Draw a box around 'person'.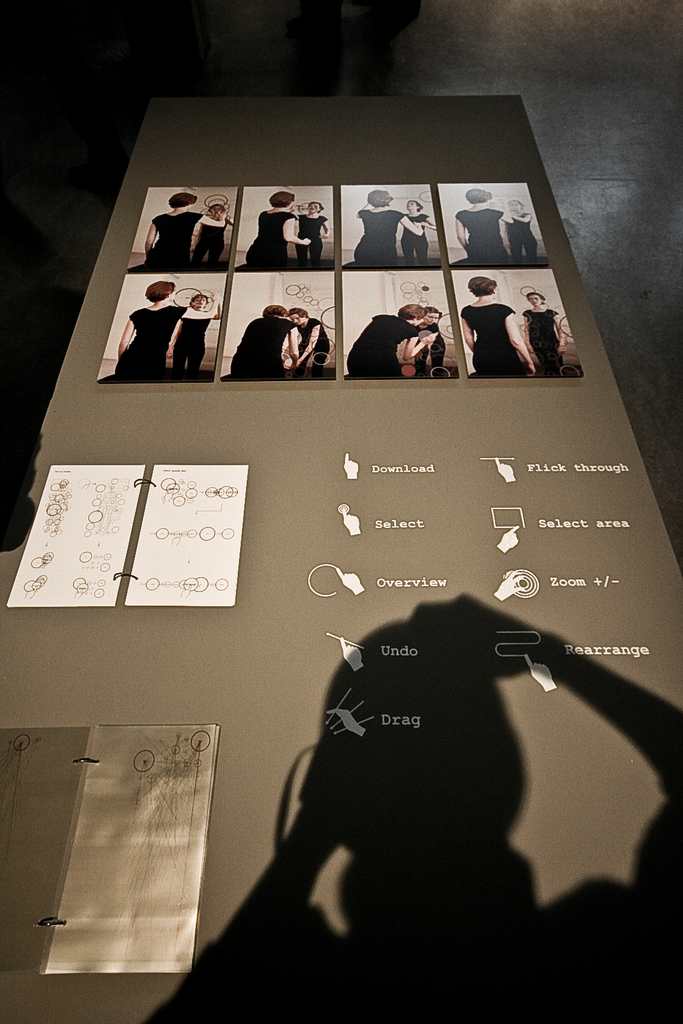
[x1=173, y1=287, x2=218, y2=378].
